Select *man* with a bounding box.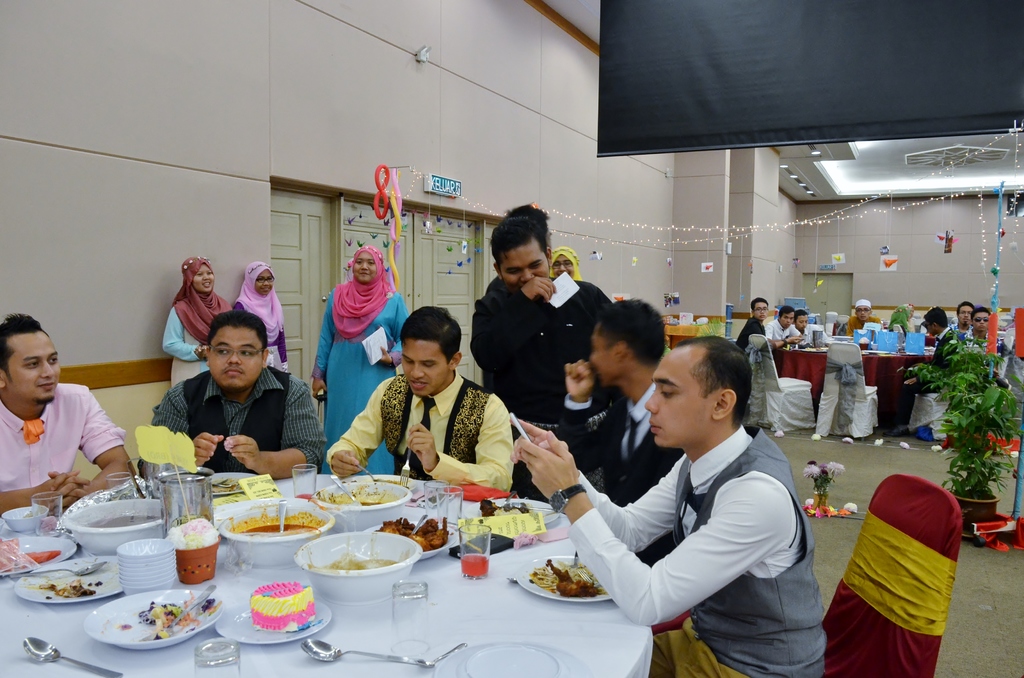
<box>964,307,998,366</box>.
